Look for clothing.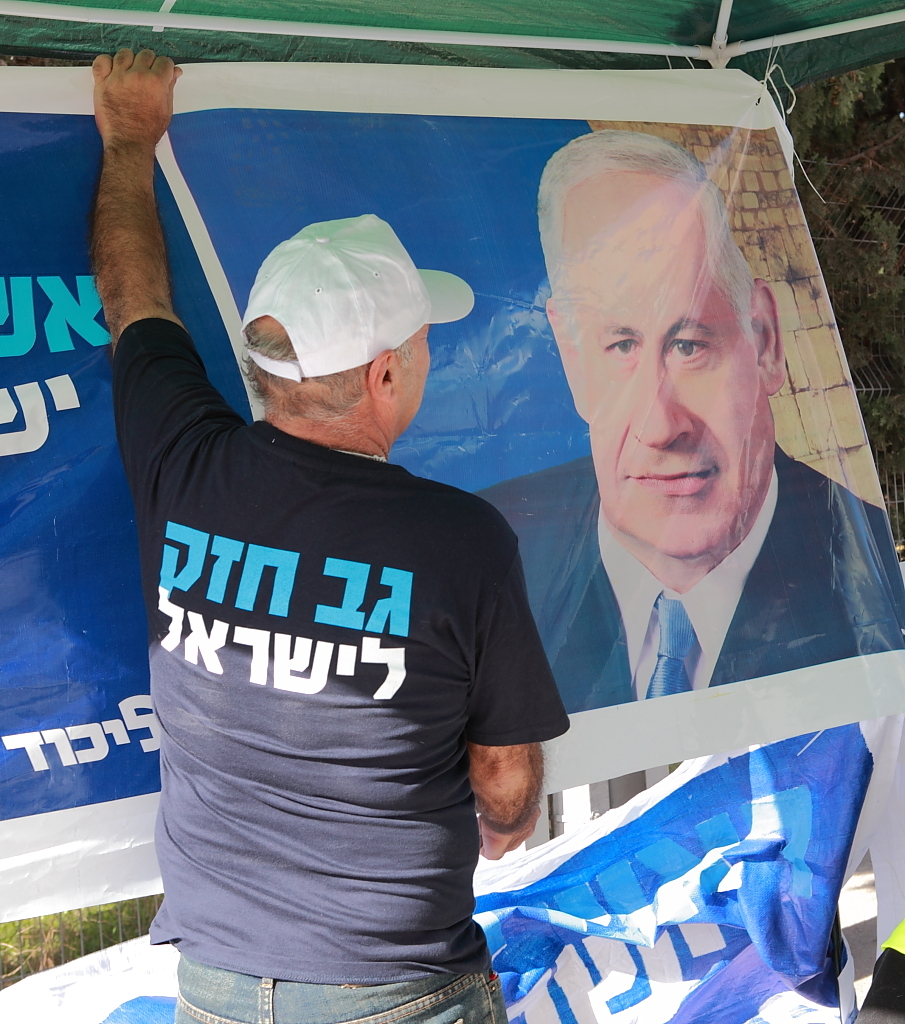
Found: (left=460, top=441, right=904, bottom=716).
